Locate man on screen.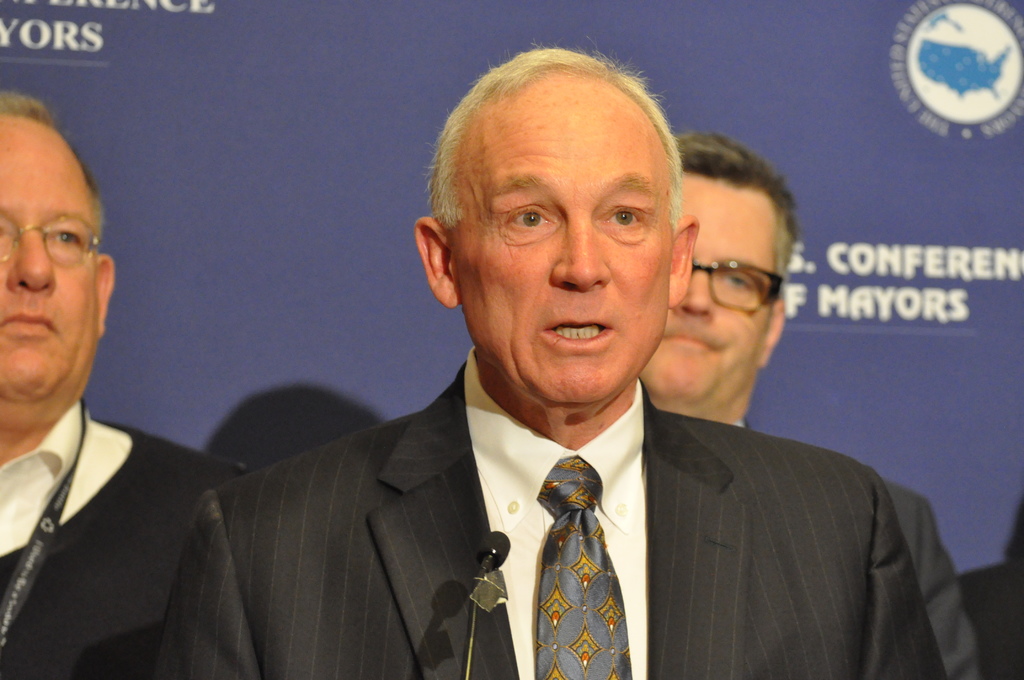
On screen at {"left": 0, "top": 90, "right": 246, "bottom": 679}.
